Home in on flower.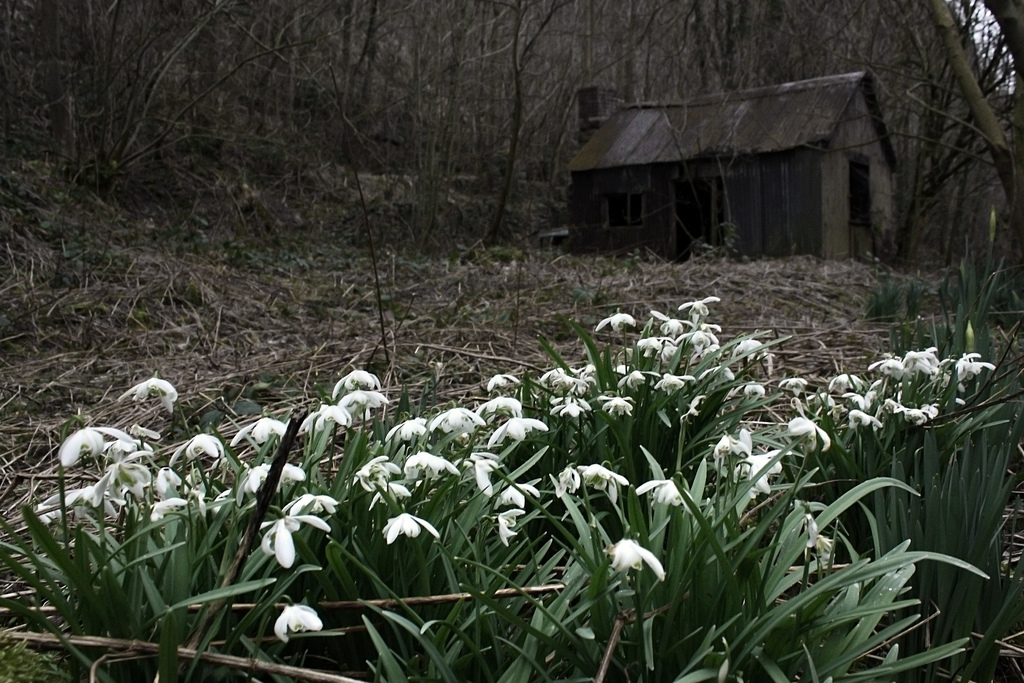
Homed in at (56, 424, 129, 465).
